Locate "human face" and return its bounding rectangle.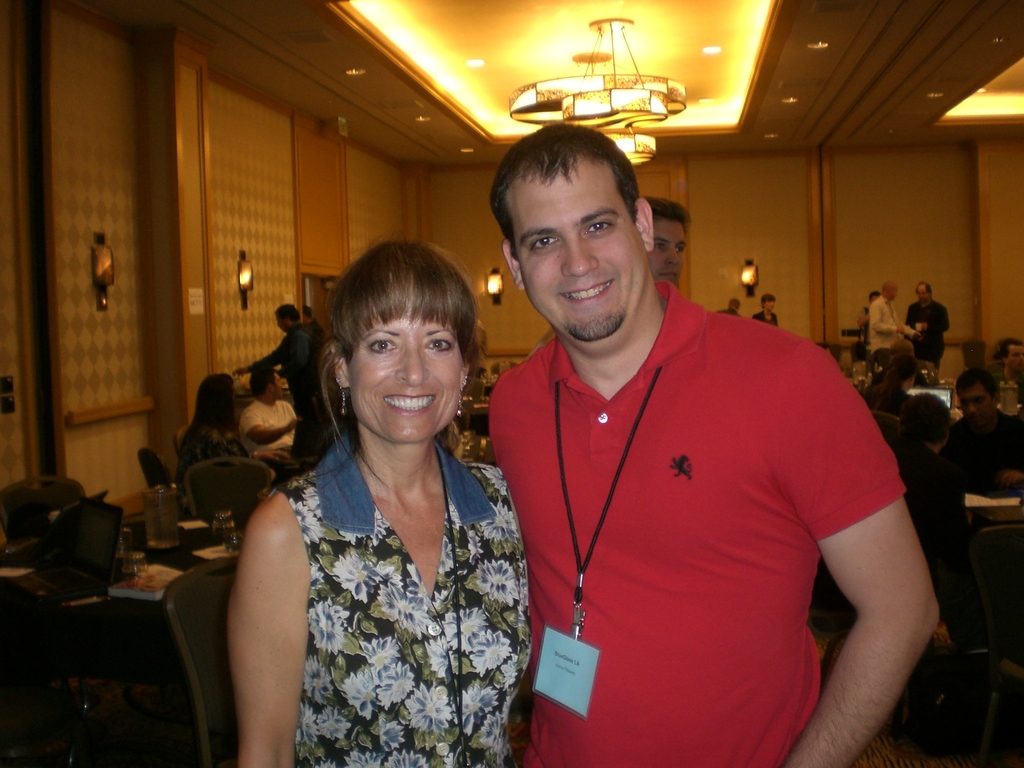
[x1=1011, y1=343, x2=1023, y2=368].
